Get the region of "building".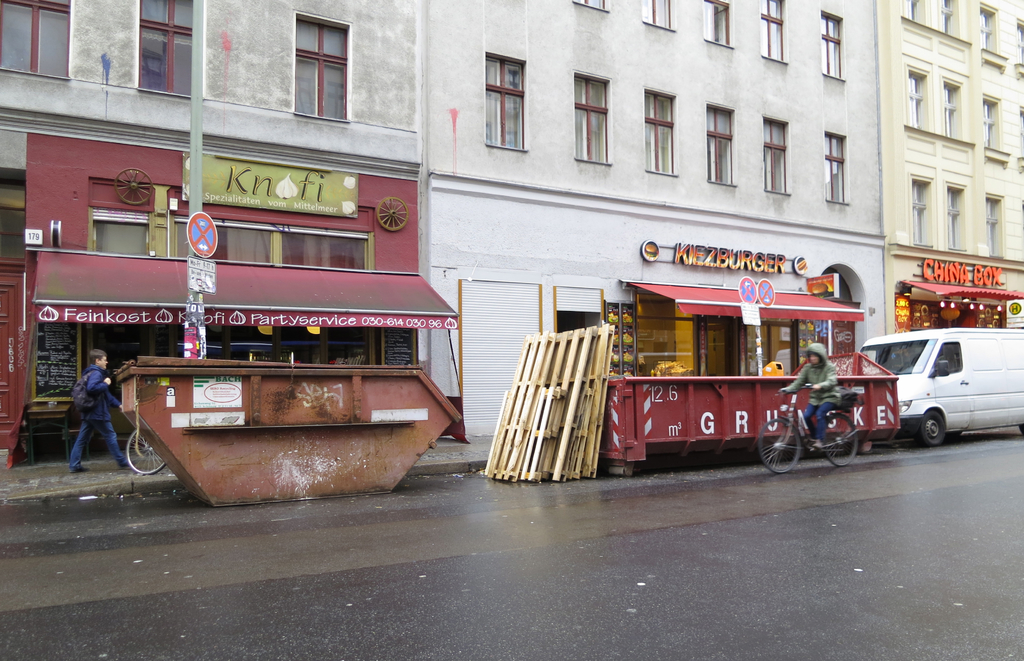
pyautogui.locateOnScreen(0, 0, 409, 453).
